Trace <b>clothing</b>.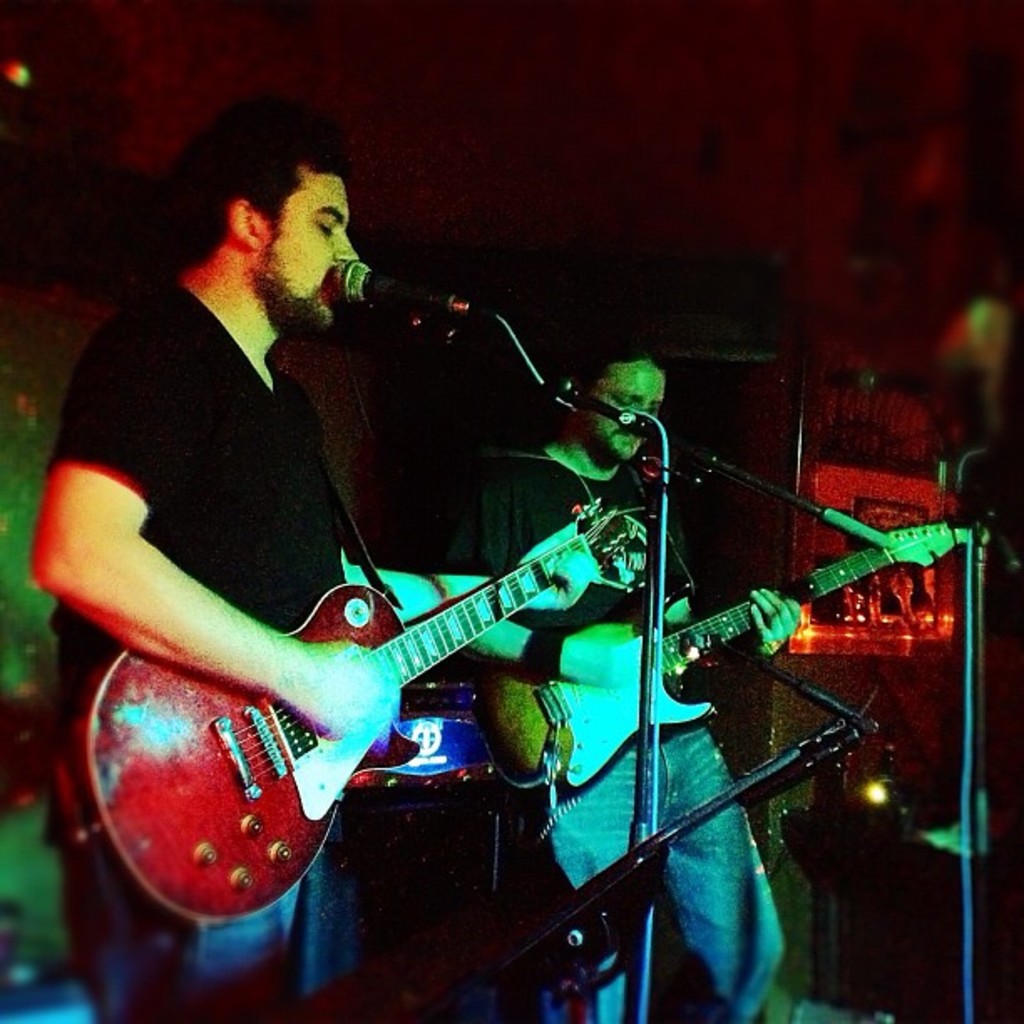
Traced to 430,430,790,1022.
